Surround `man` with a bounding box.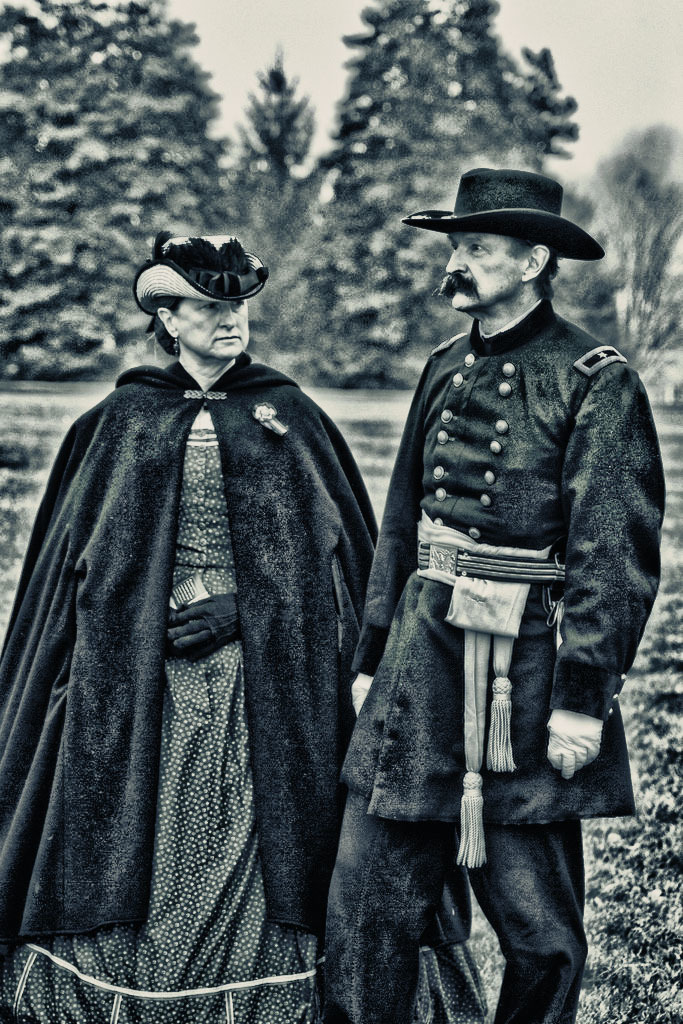
x1=306 y1=141 x2=656 y2=1005.
